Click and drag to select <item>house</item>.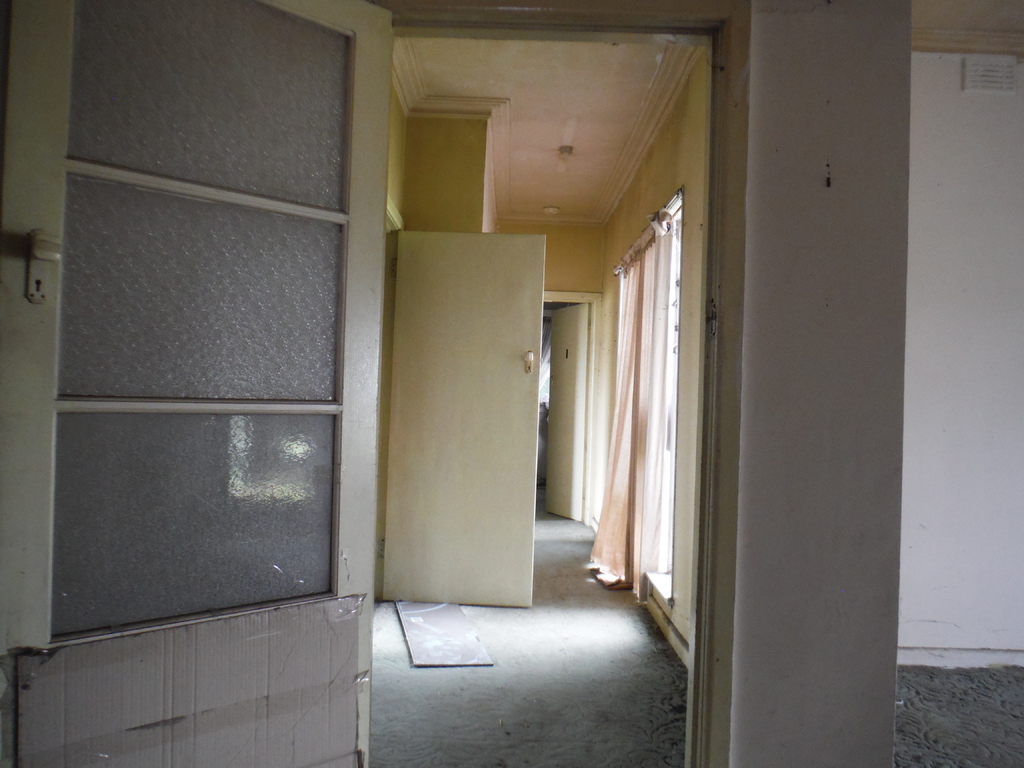
Selection: 0 0 1023 767.
